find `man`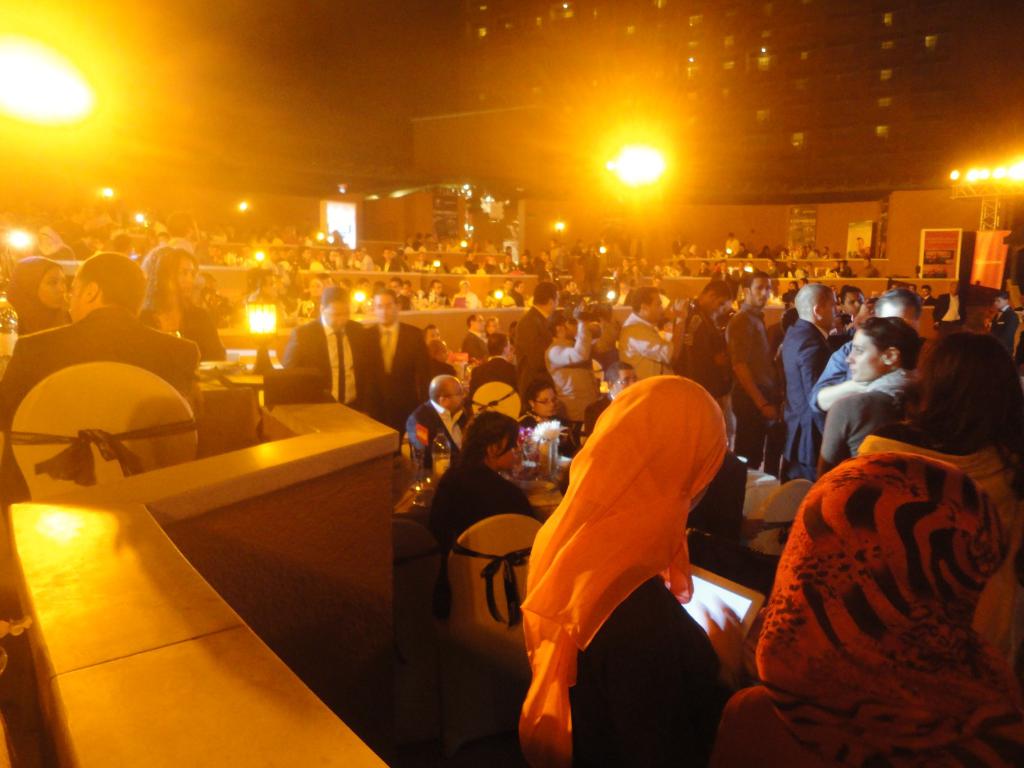
box=[358, 284, 438, 433]
